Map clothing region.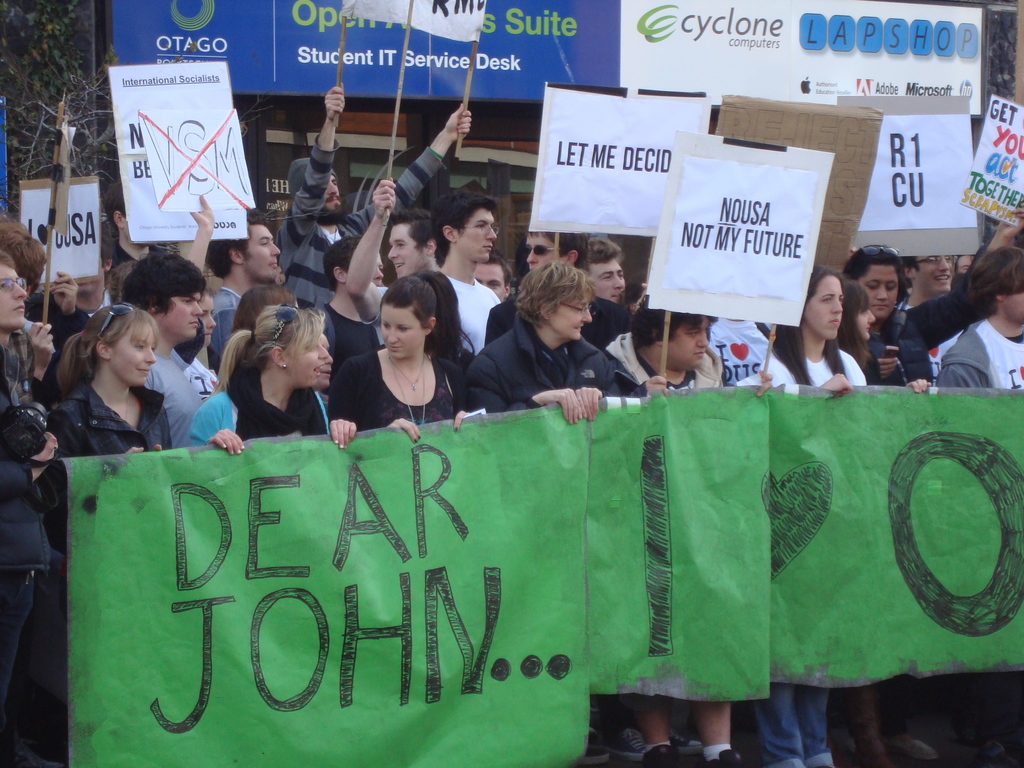
Mapped to l=605, t=340, r=727, b=398.
